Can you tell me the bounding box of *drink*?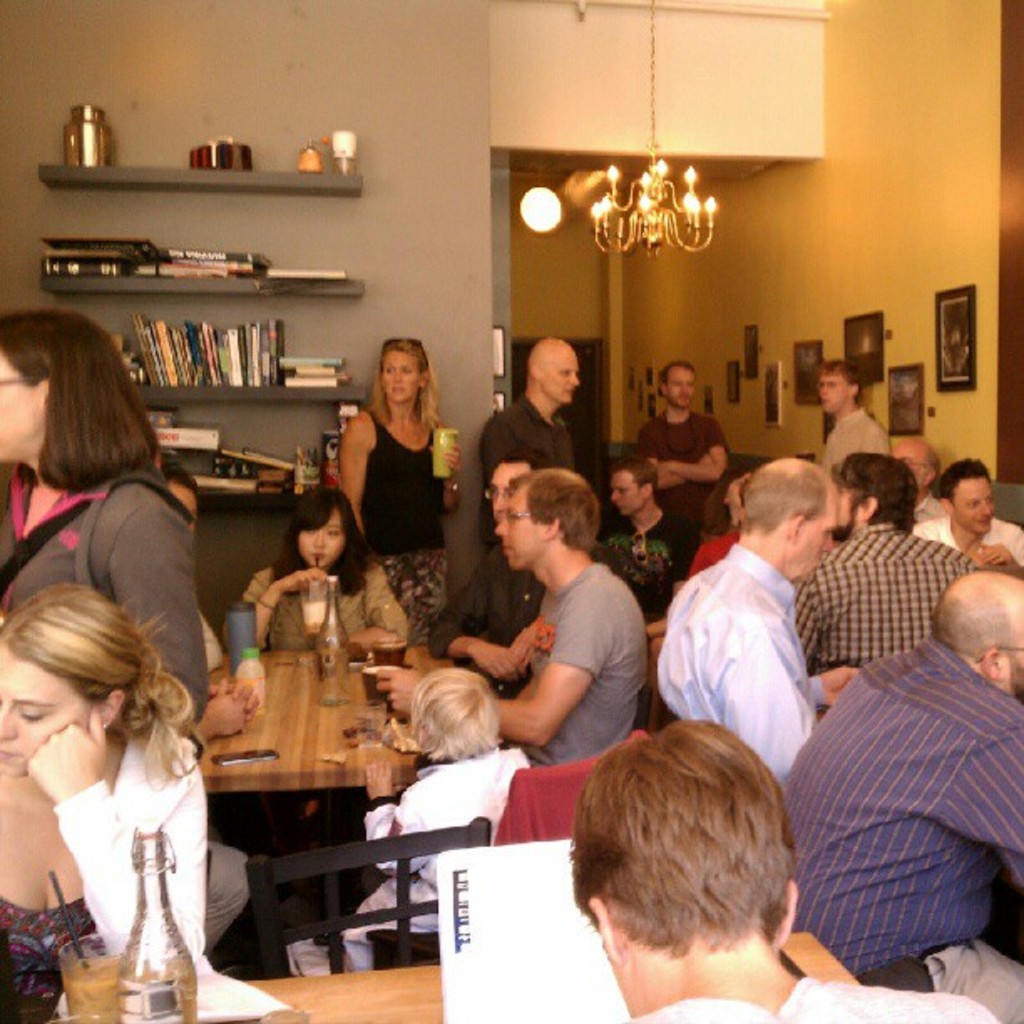
(x1=430, y1=427, x2=455, y2=475).
